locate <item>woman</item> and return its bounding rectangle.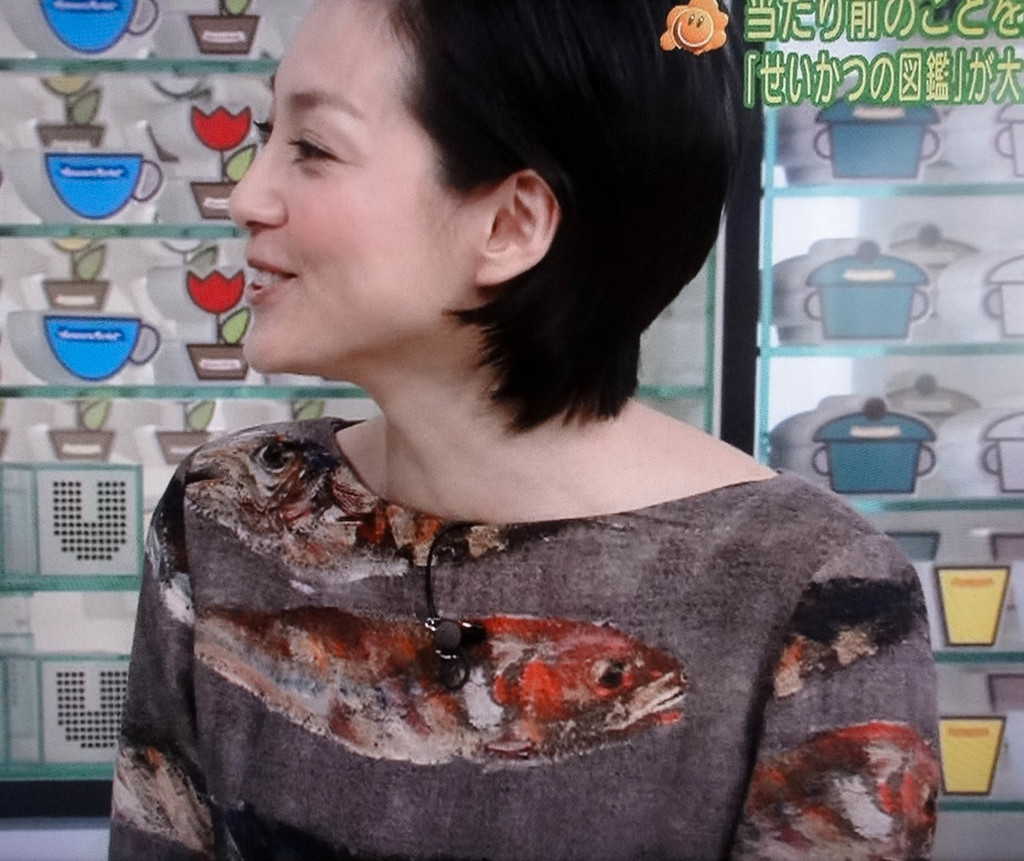
(74,68,920,828).
